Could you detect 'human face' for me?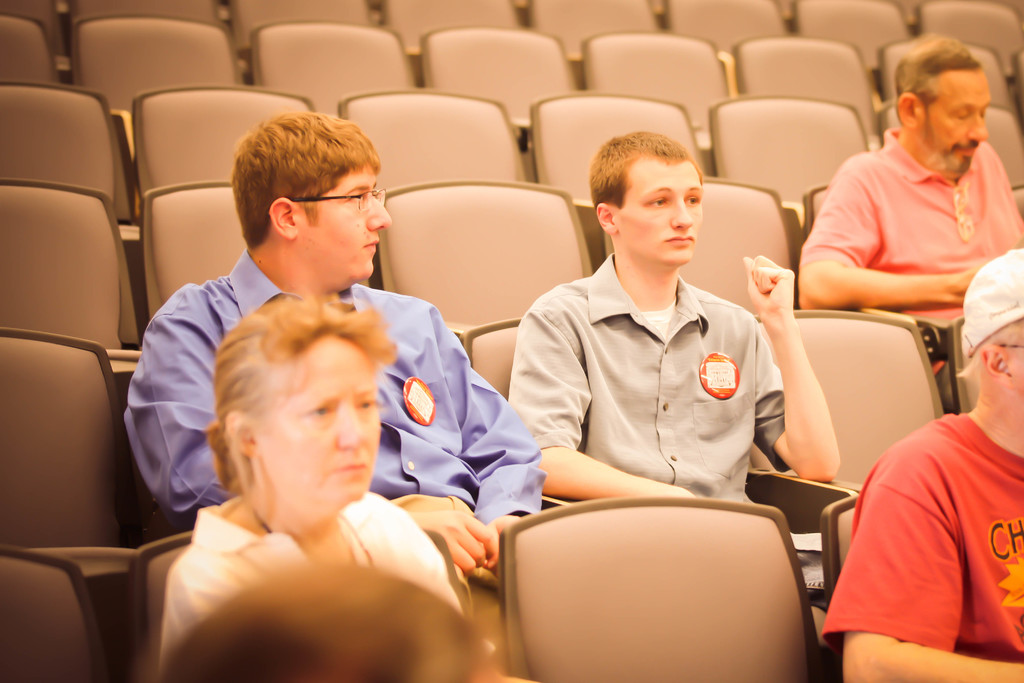
Detection result: 261/354/374/502.
